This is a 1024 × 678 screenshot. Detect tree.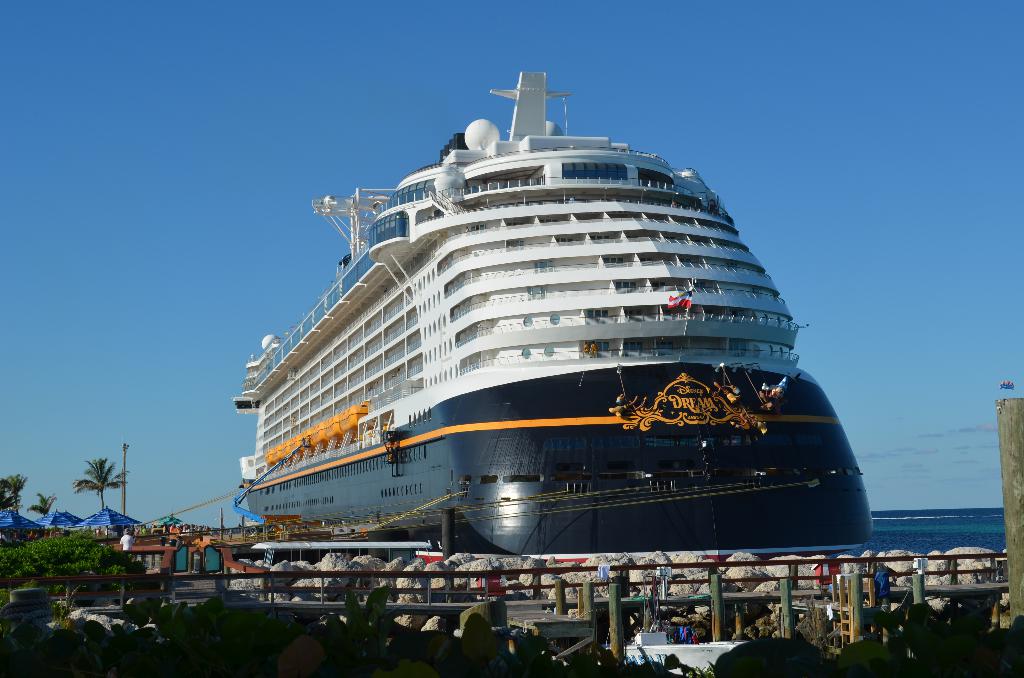
detection(22, 597, 548, 677).
